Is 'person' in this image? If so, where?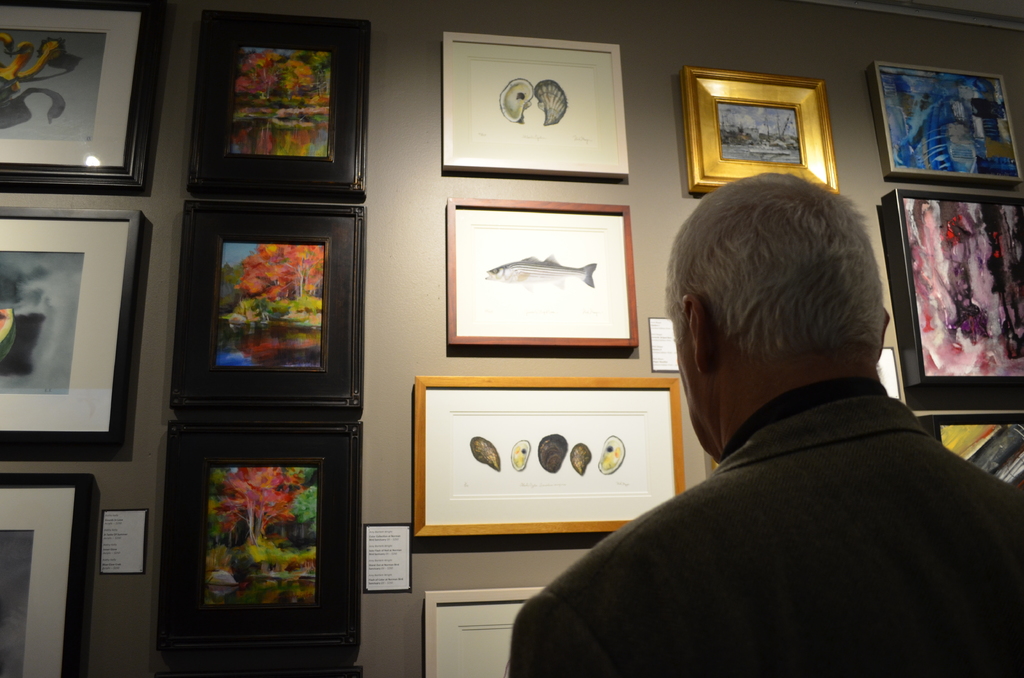
Yes, at [left=504, top=167, right=1023, bottom=677].
